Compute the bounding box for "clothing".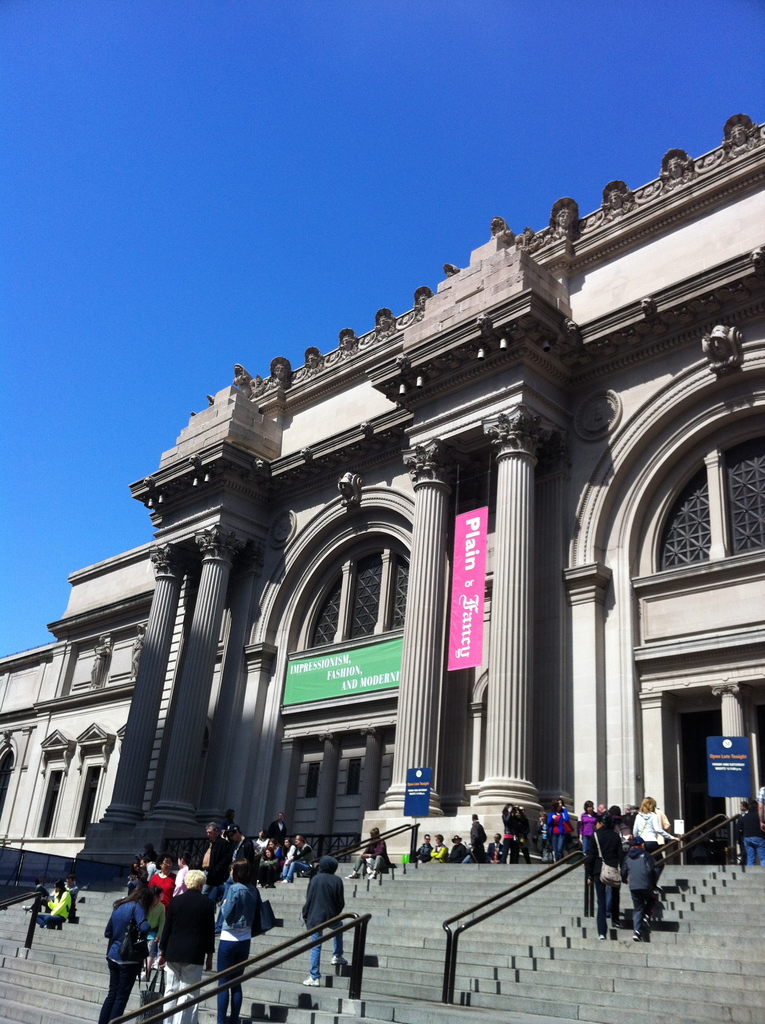
box=[353, 837, 387, 877].
